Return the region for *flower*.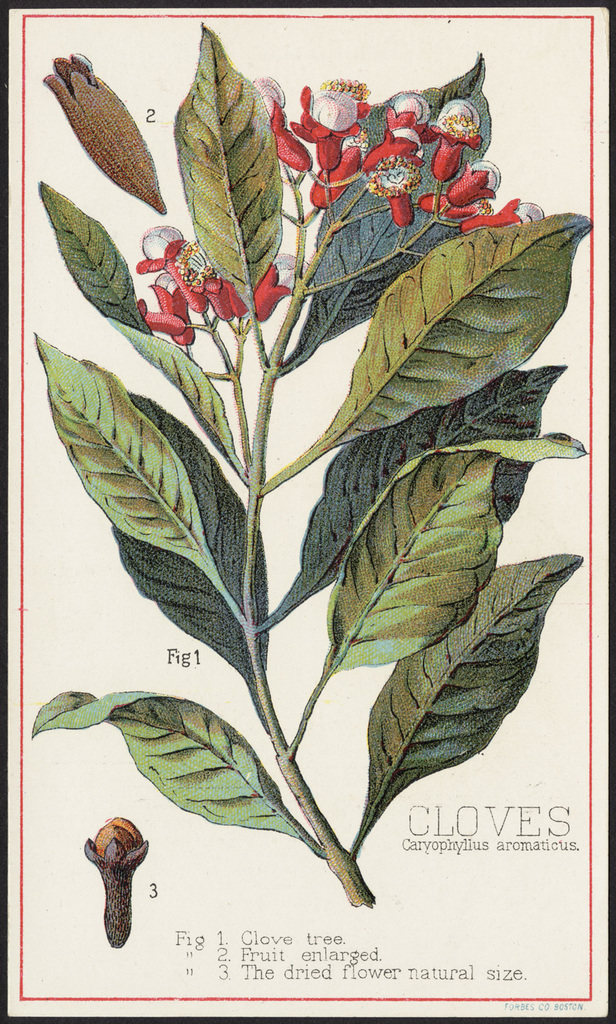
locate(256, 90, 391, 172).
